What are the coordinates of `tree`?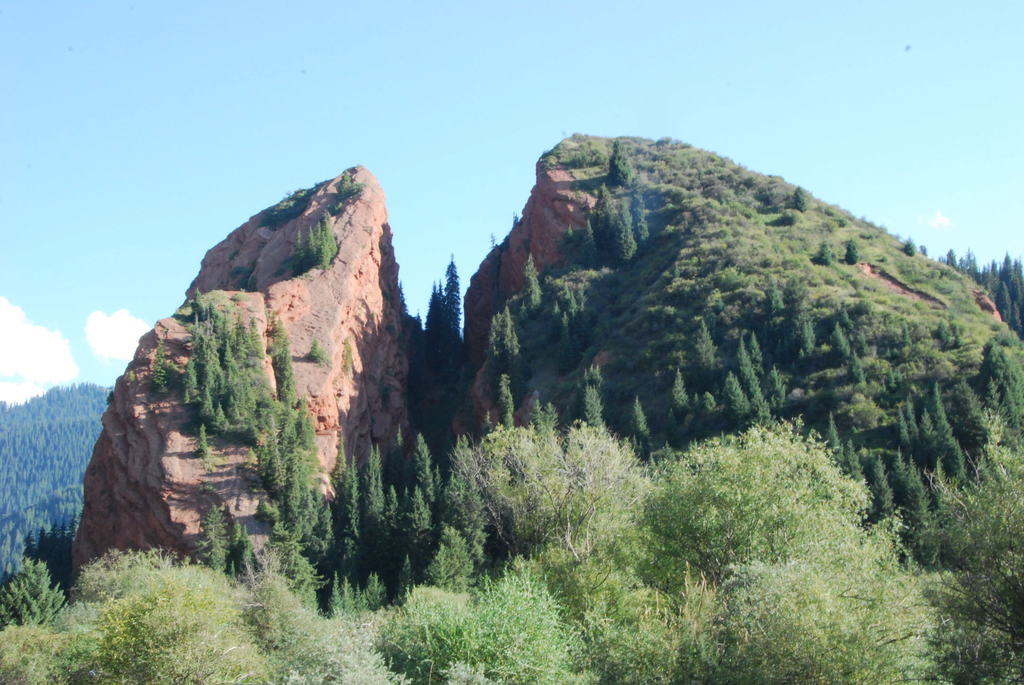
{"x1": 335, "y1": 170, "x2": 358, "y2": 210}.
